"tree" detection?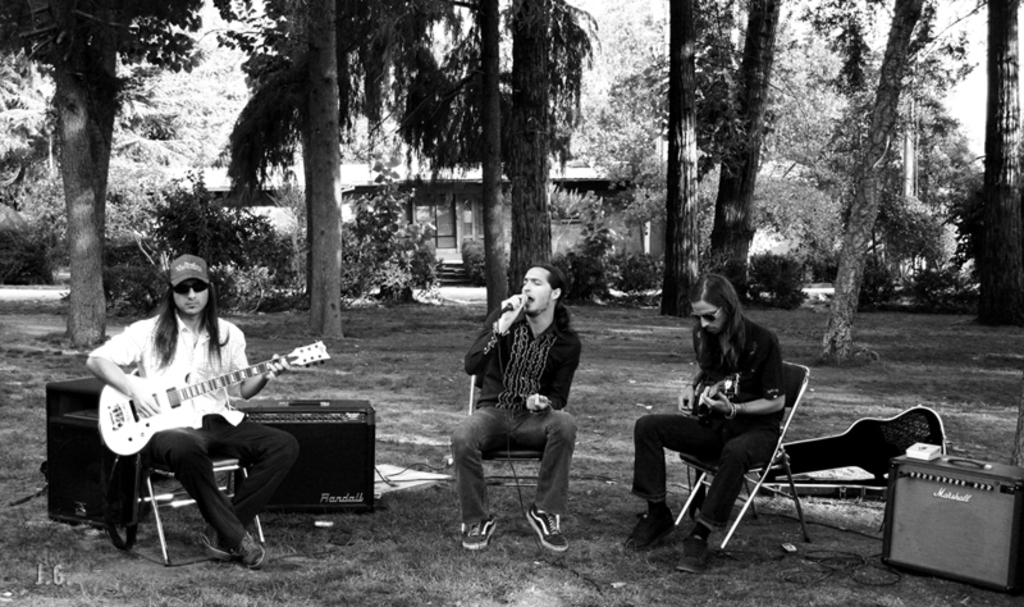
BBox(969, 0, 1023, 320)
